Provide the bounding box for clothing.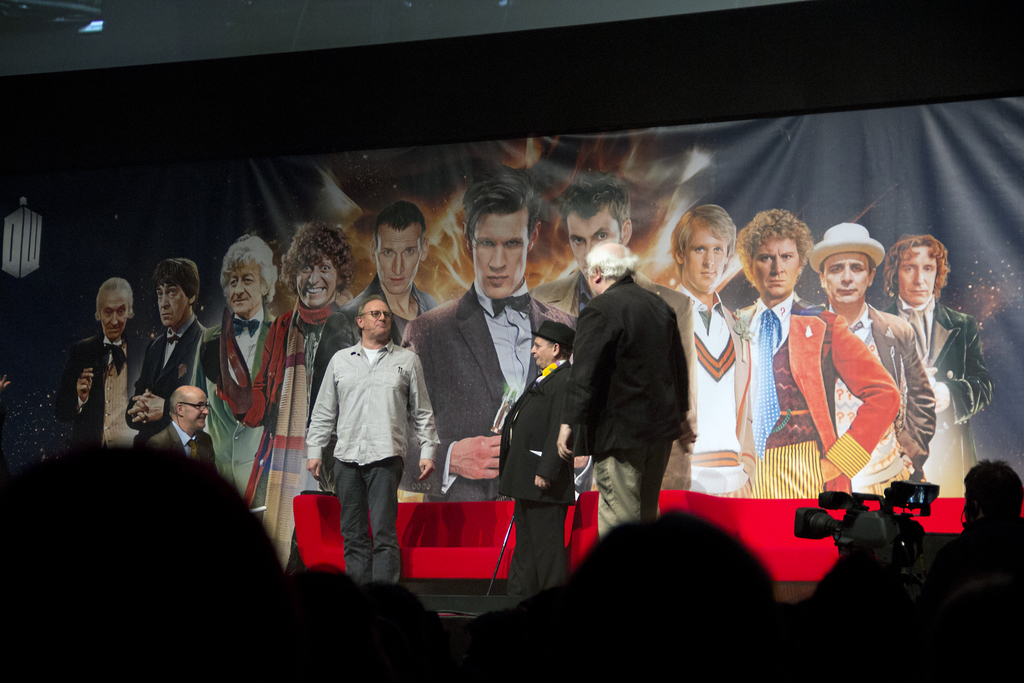
[124,315,207,443].
